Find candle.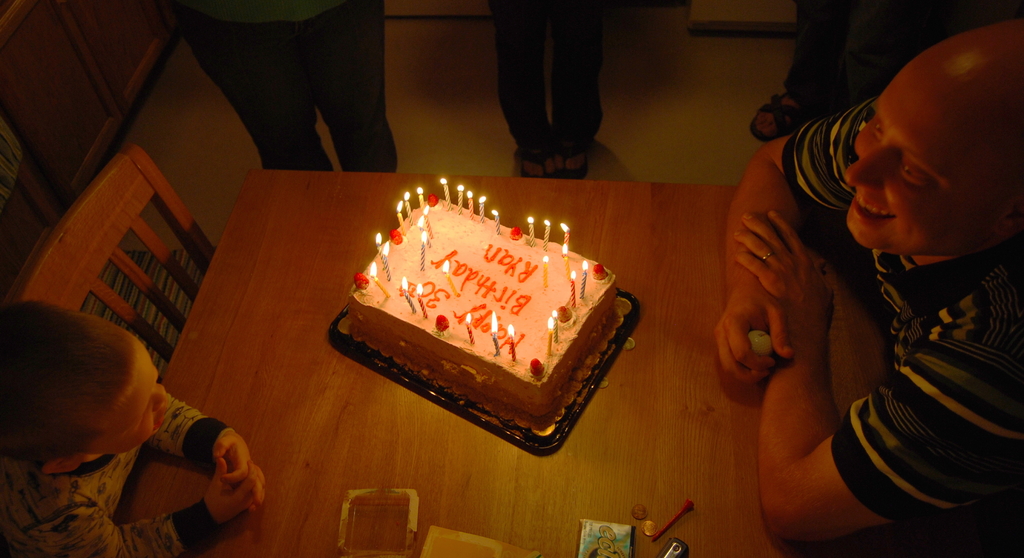
<region>493, 311, 498, 349</region>.
